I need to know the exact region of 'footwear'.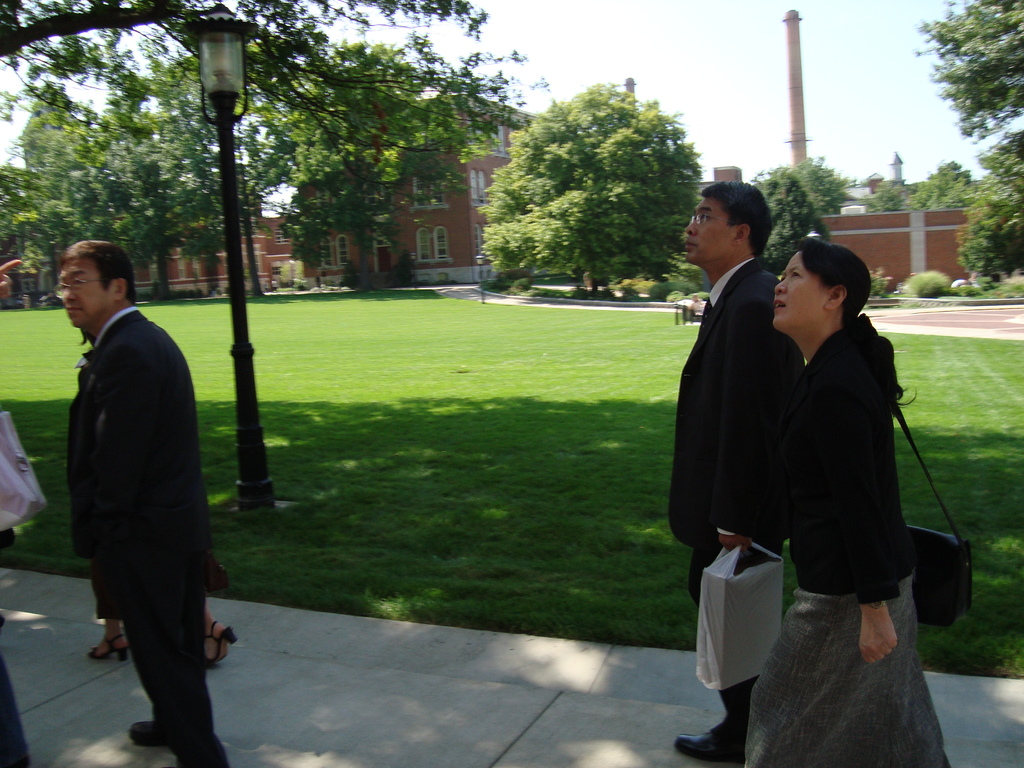
Region: 127 718 165 743.
